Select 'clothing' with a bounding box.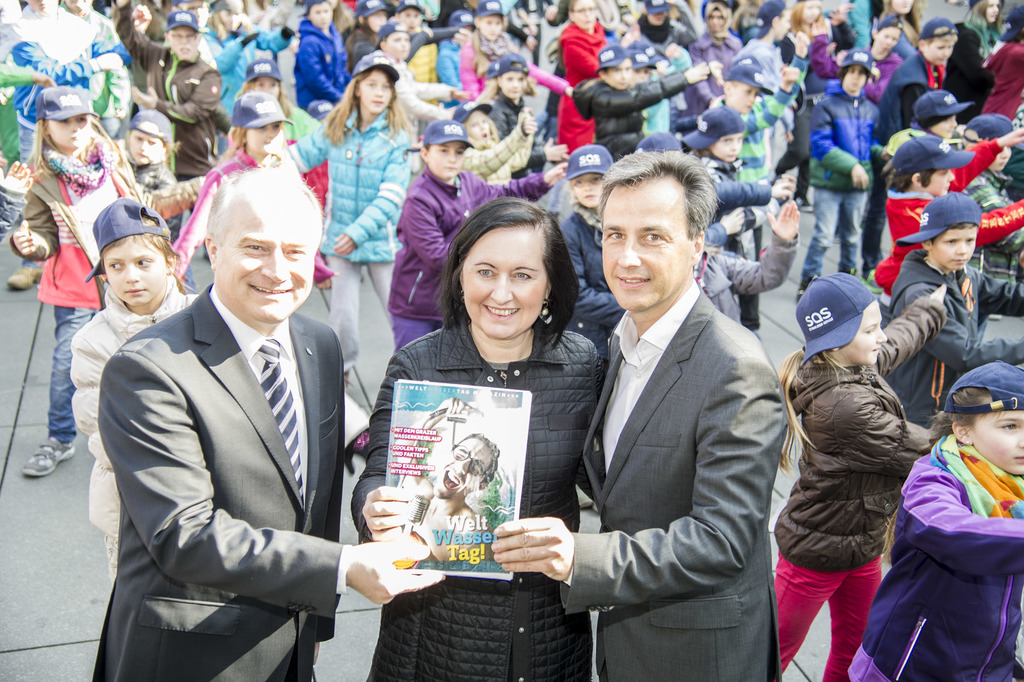
crop(694, 31, 745, 112).
